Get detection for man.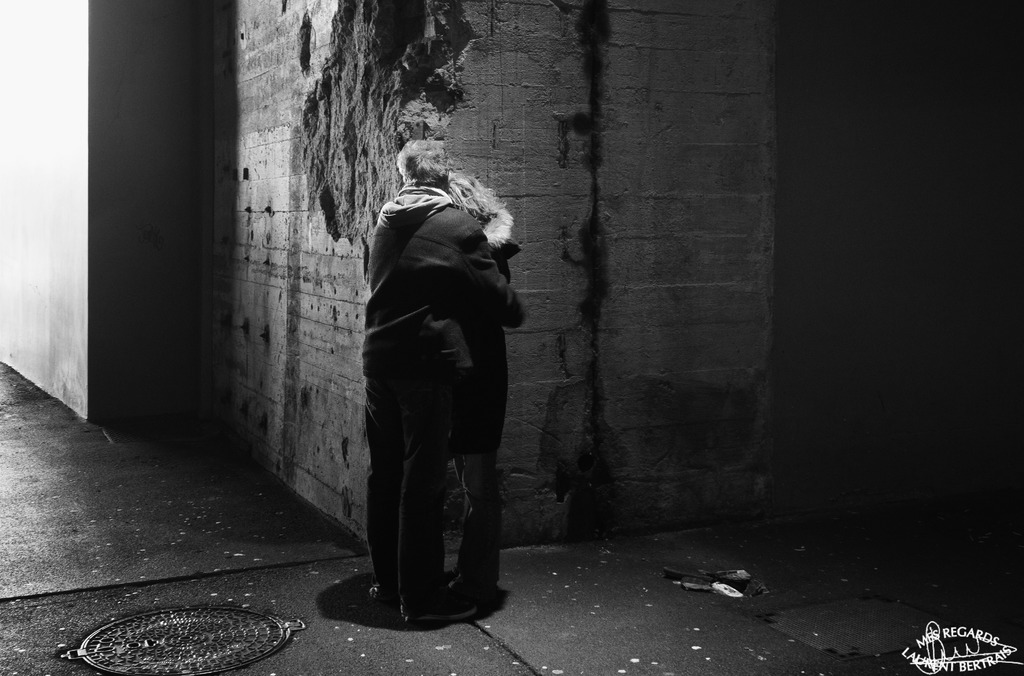
Detection: left=365, top=140, right=523, bottom=624.
